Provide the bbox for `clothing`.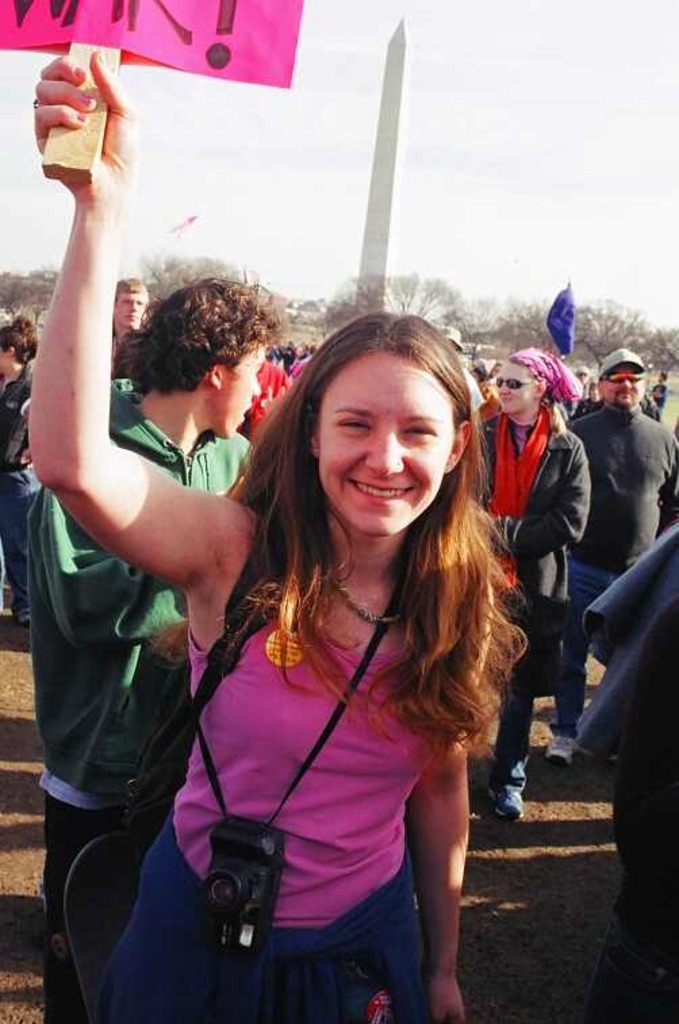
[139, 518, 522, 986].
